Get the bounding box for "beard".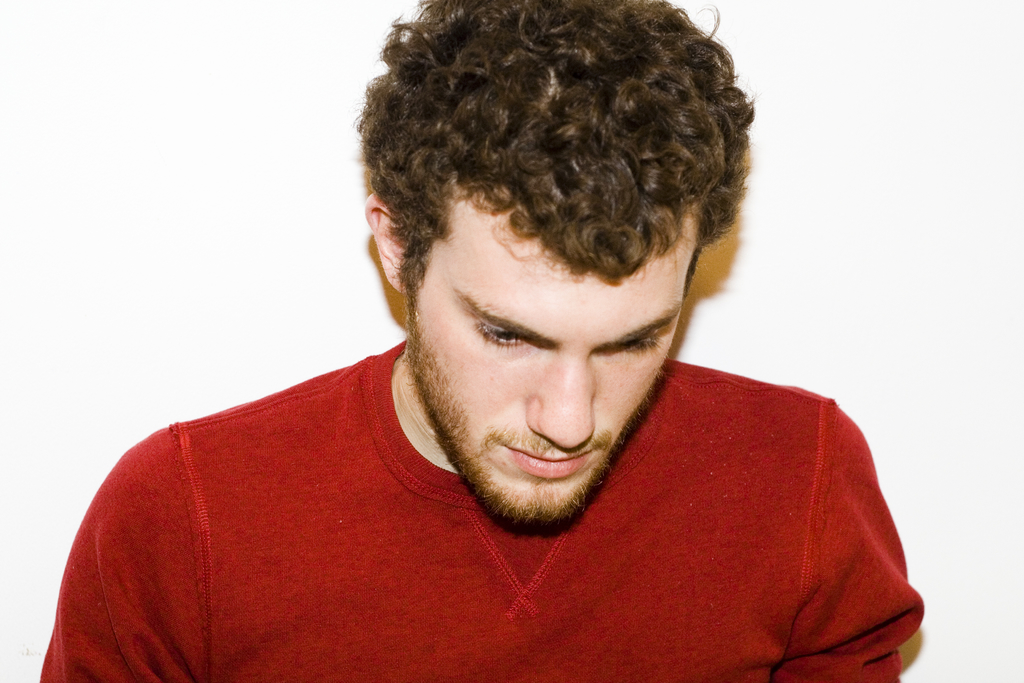
(left=403, top=309, right=666, bottom=519).
